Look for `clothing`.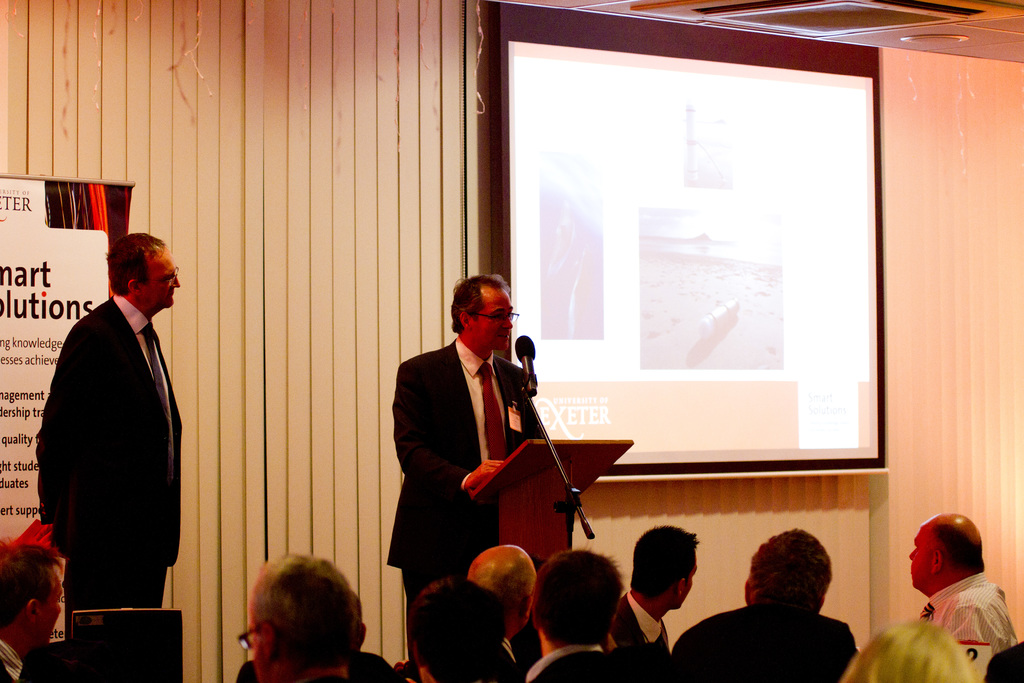
Found: left=237, top=650, right=400, bottom=682.
